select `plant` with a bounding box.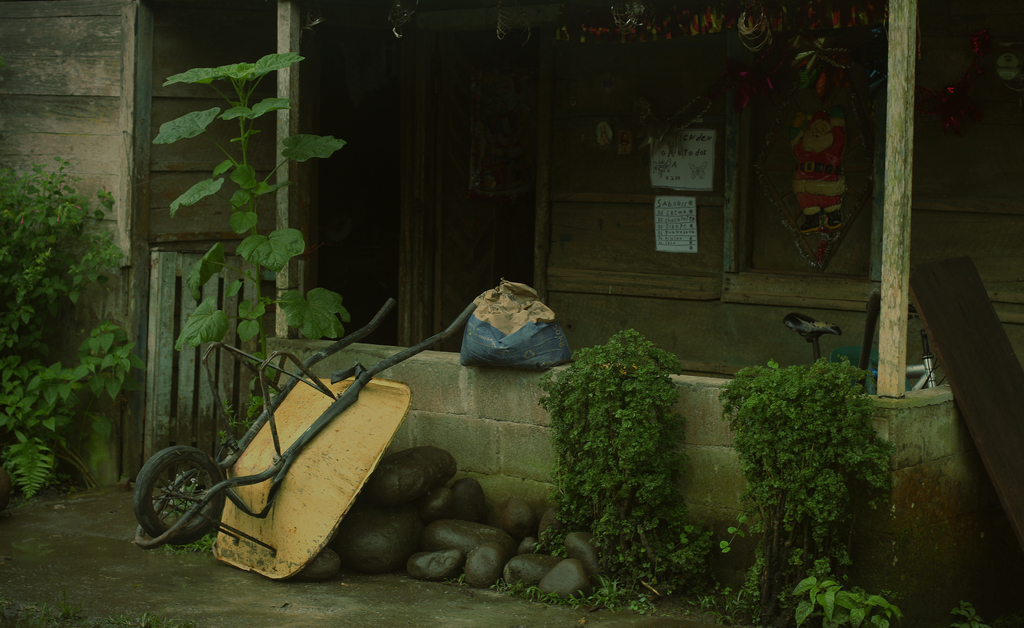
select_region(947, 599, 991, 627).
